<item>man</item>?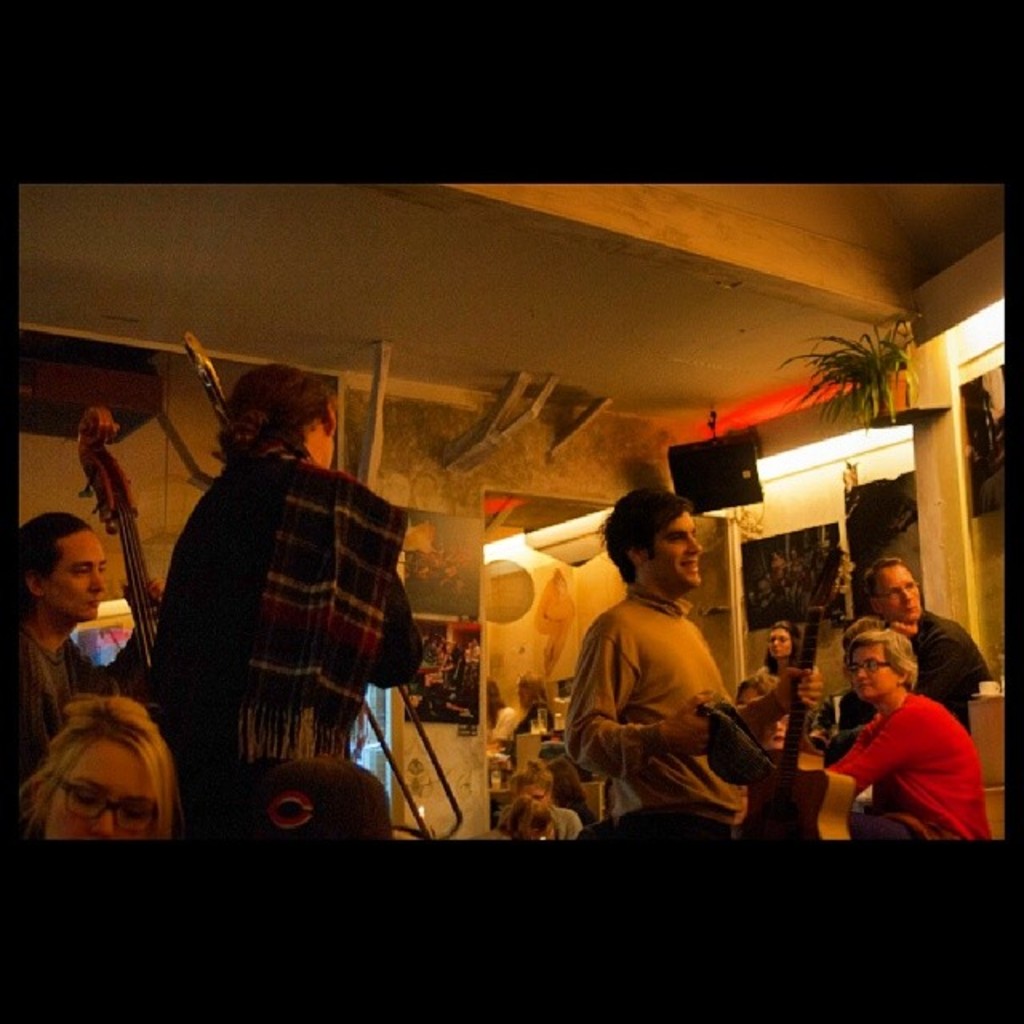
bbox=(824, 555, 994, 771)
